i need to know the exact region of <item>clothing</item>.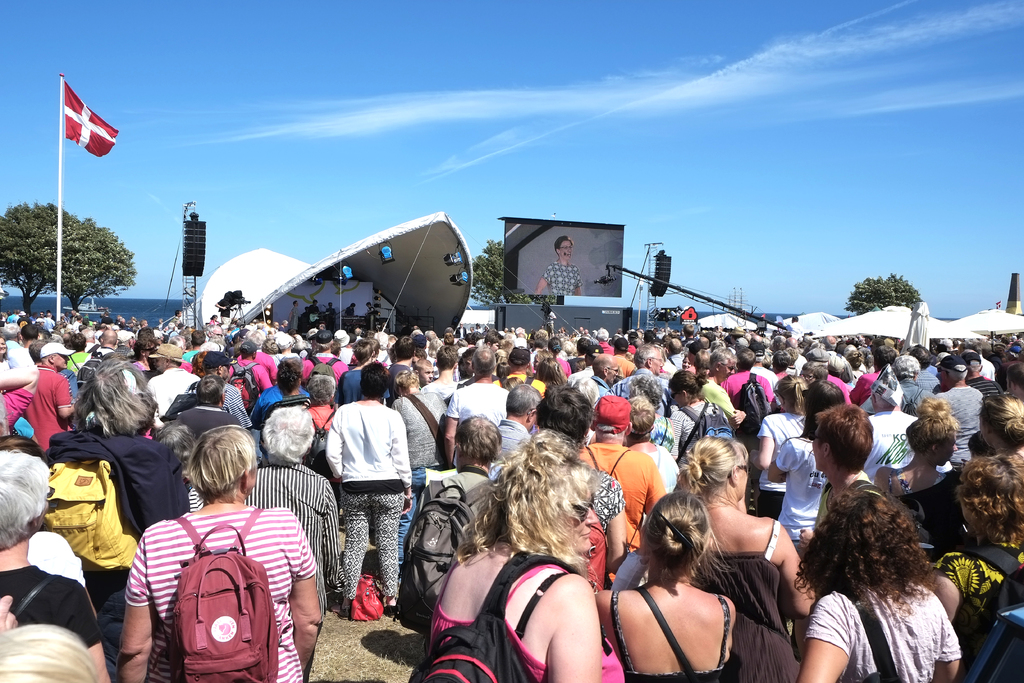
Region: {"left": 812, "top": 370, "right": 854, "bottom": 407}.
